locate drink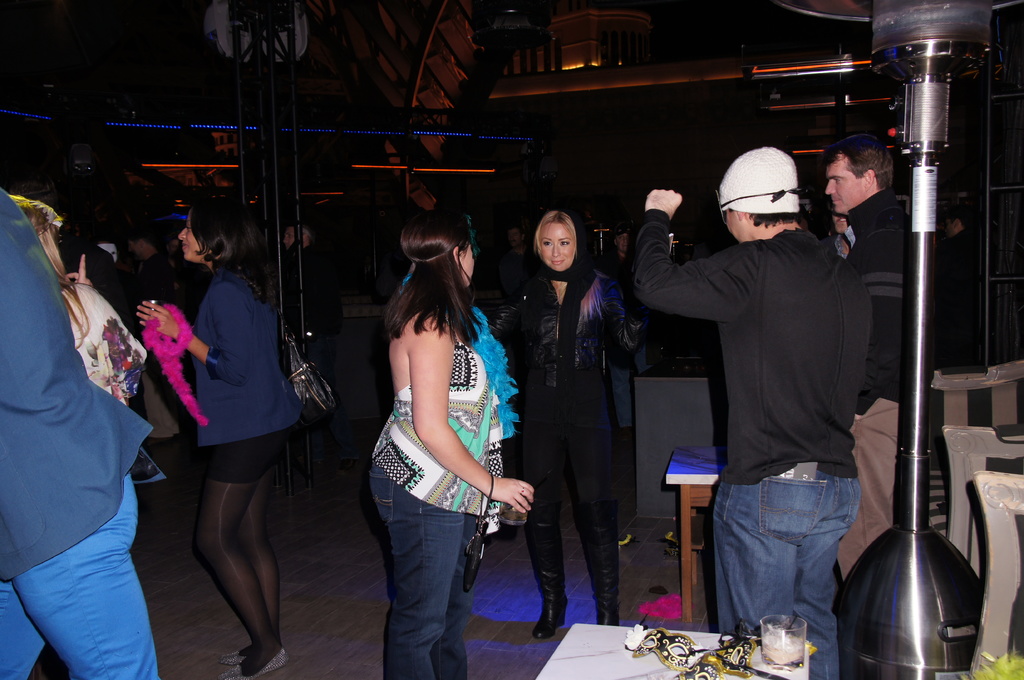
bbox=(764, 633, 808, 673)
